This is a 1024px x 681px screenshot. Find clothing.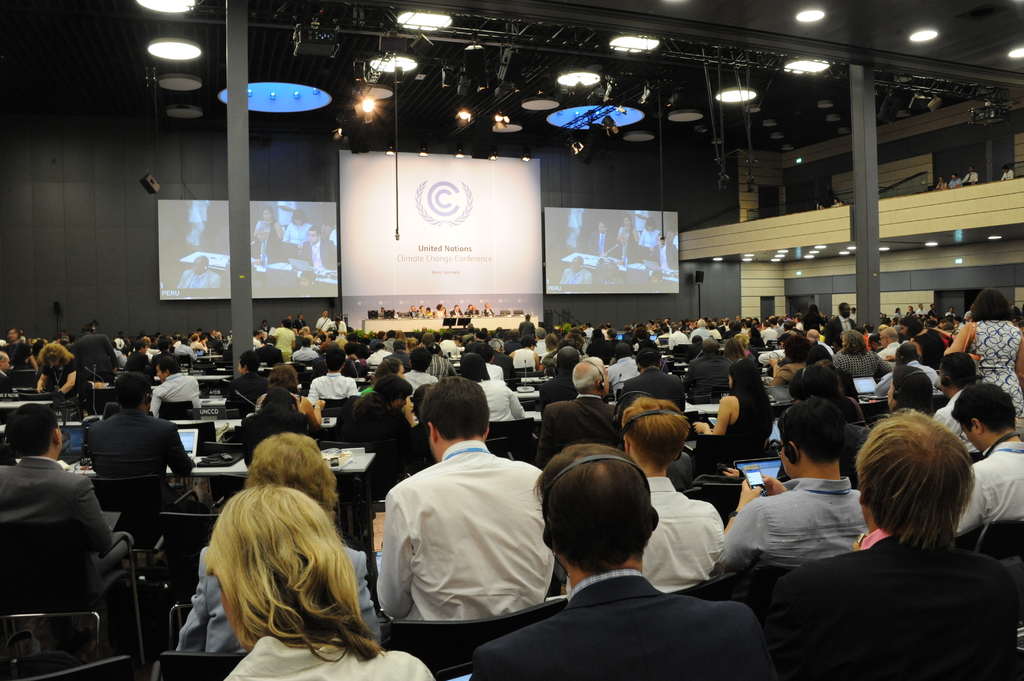
Bounding box: region(296, 346, 317, 360).
